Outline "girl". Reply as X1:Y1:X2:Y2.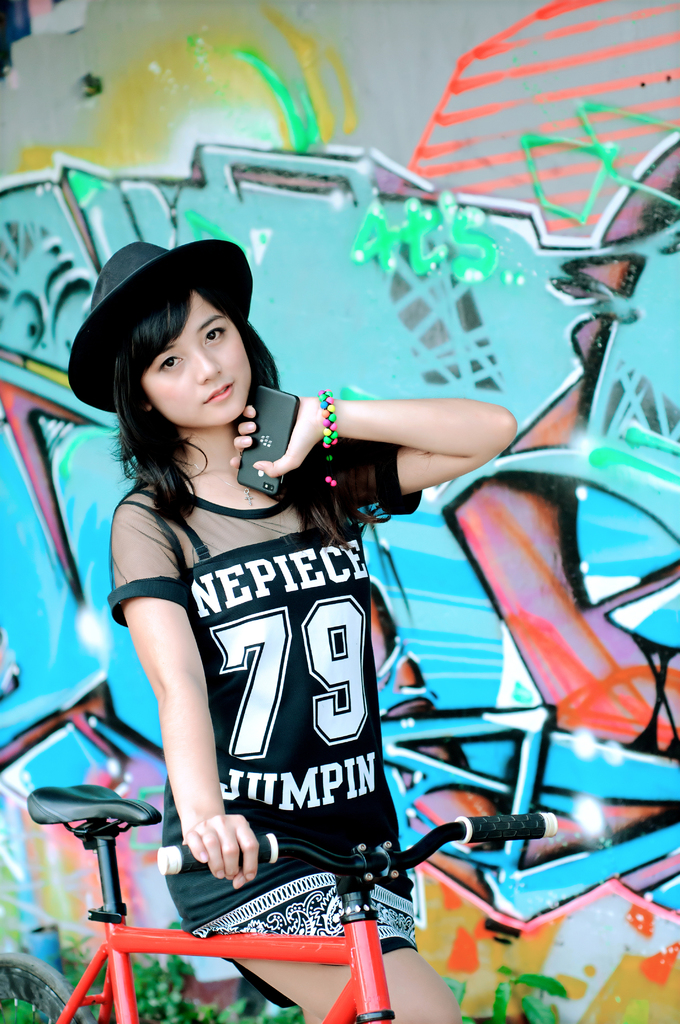
61:239:517:1023.
